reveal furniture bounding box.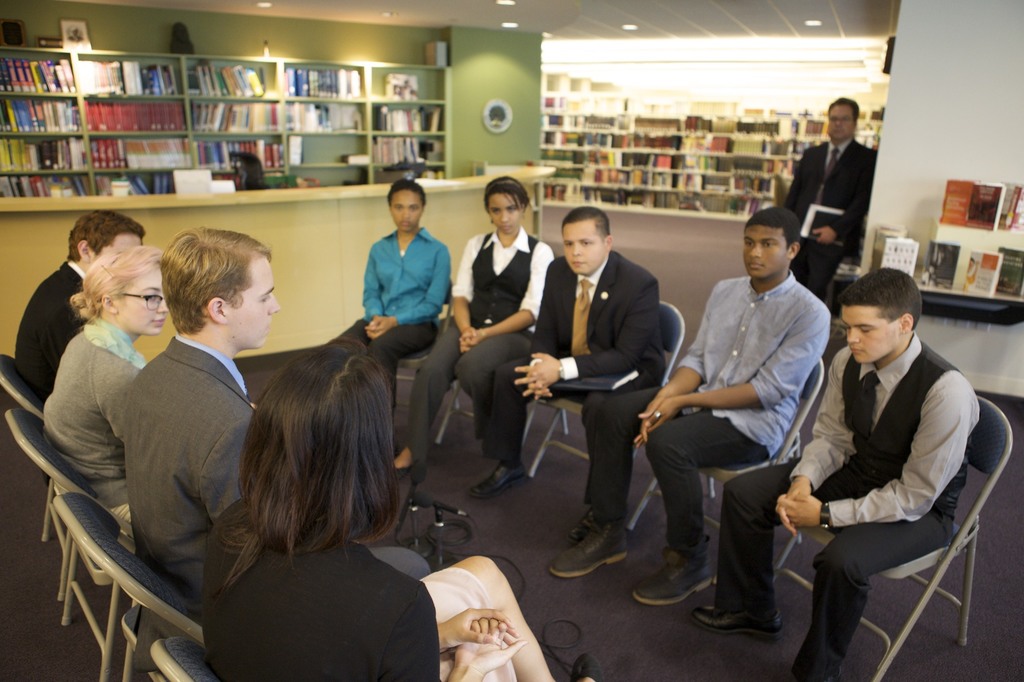
Revealed: l=394, t=280, r=453, b=383.
